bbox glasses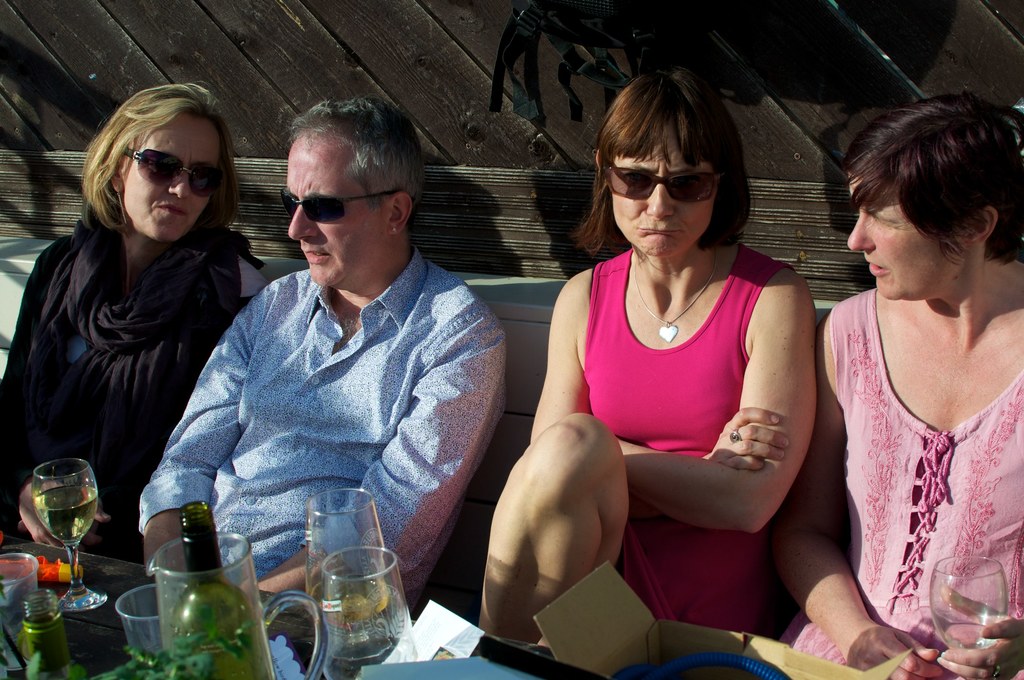
{"left": 89, "top": 145, "right": 228, "bottom": 194}
